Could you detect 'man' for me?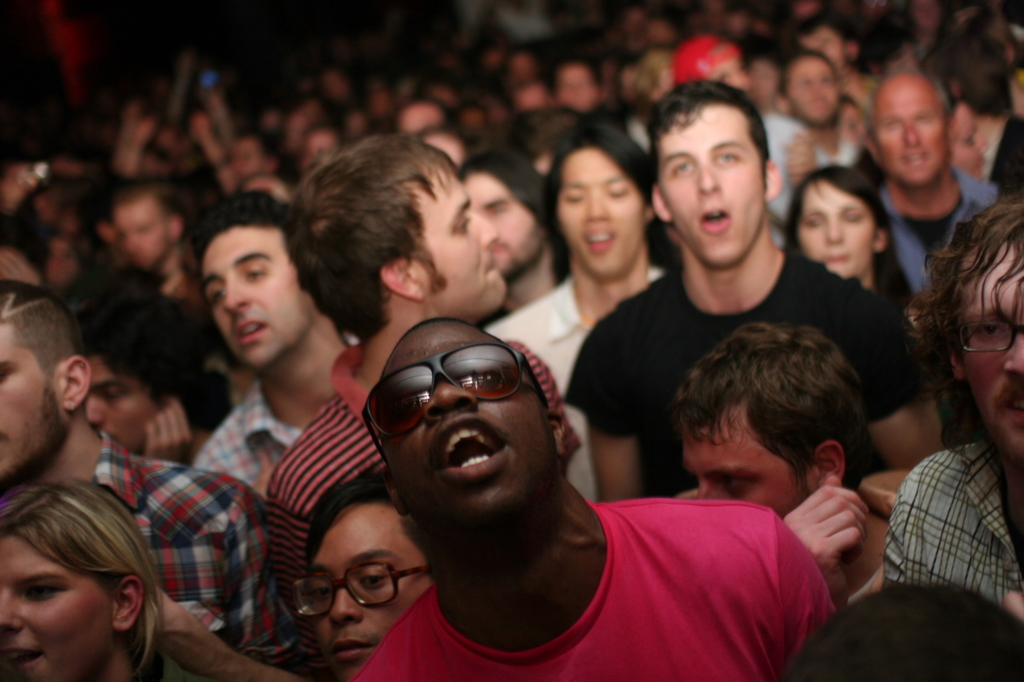
Detection result: 185:181:364:493.
